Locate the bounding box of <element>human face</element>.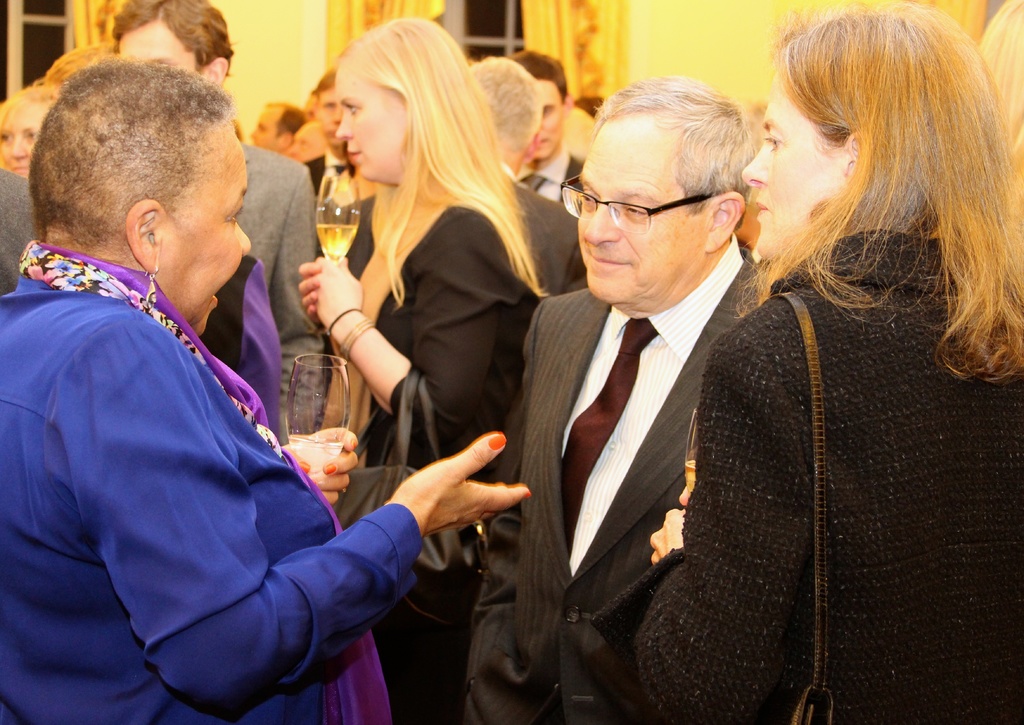
Bounding box: locate(120, 20, 204, 75).
